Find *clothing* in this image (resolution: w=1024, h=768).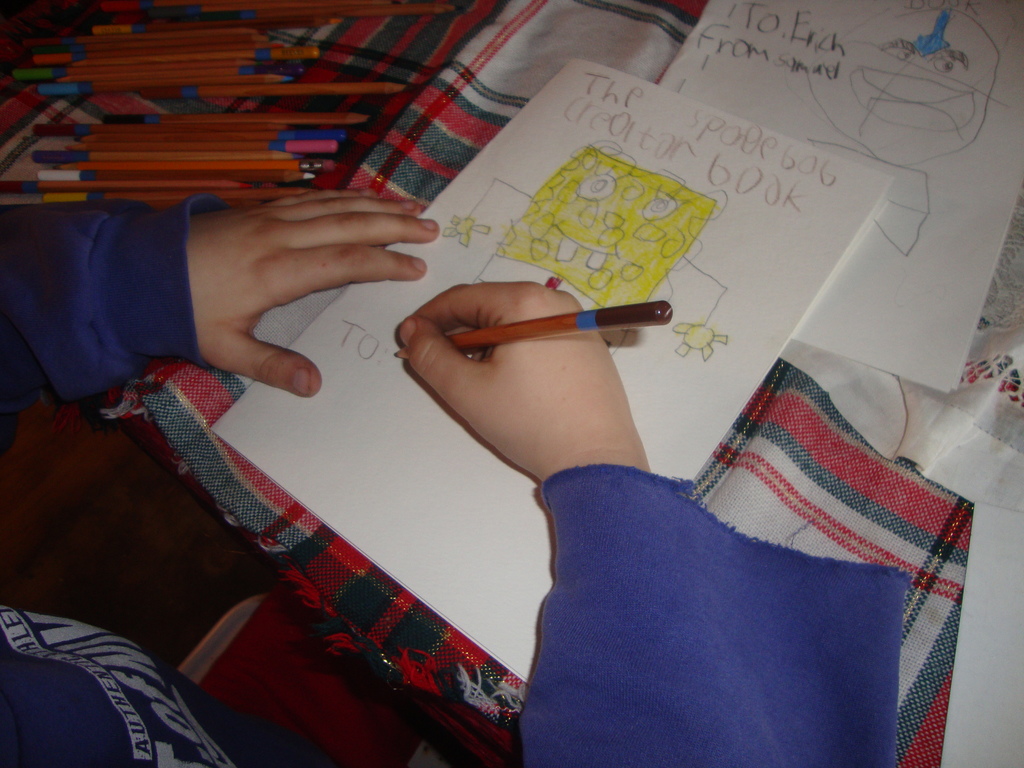
region(0, 195, 921, 767).
